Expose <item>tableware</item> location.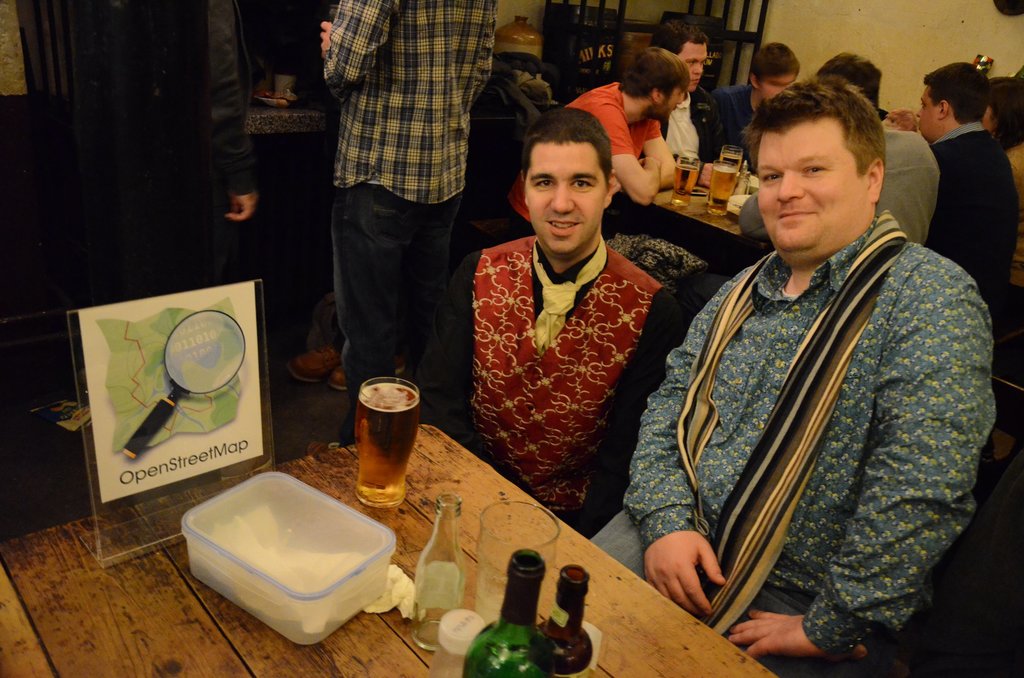
Exposed at 176,466,403,650.
